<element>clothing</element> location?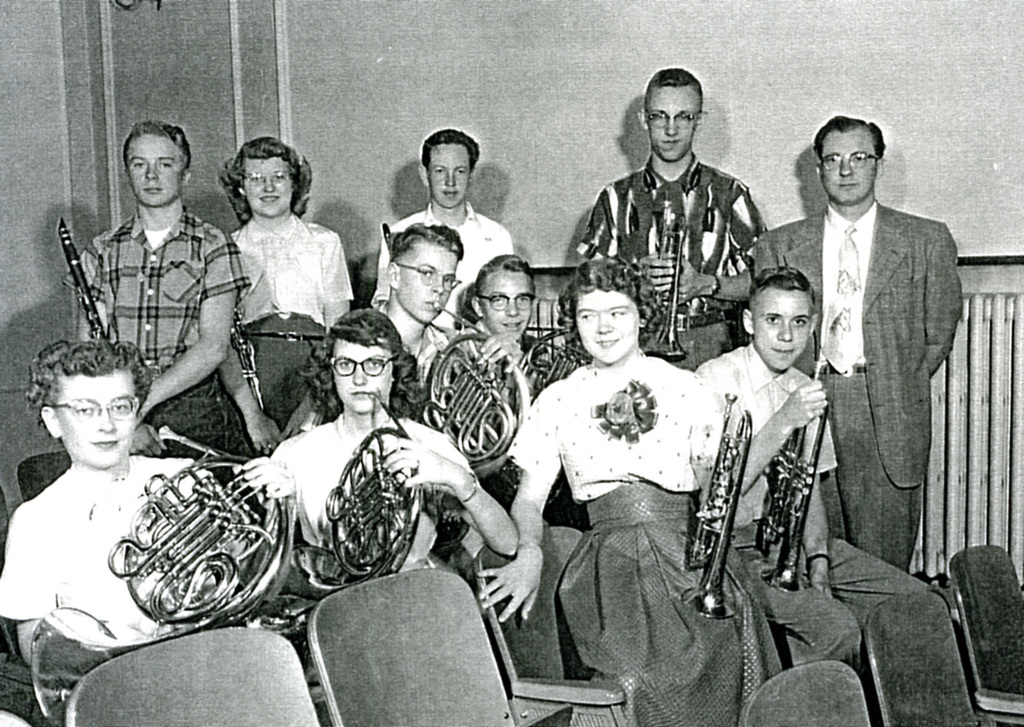
x1=566 y1=147 x2=762 y2=362
